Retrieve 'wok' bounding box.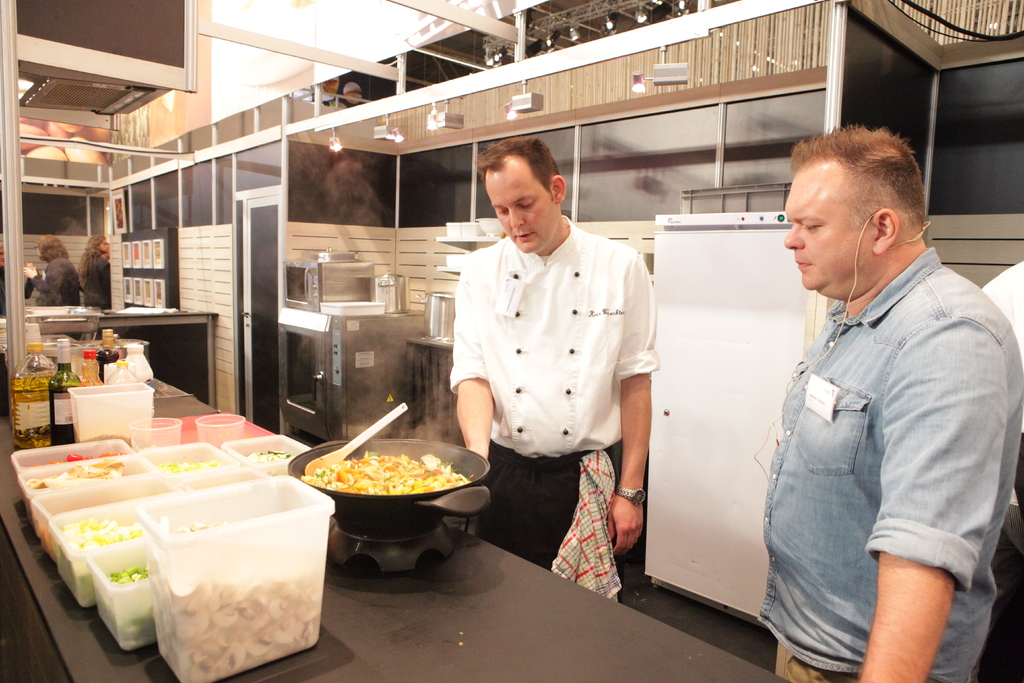
Bounding box: select_region(278, 427, 492, 538).
